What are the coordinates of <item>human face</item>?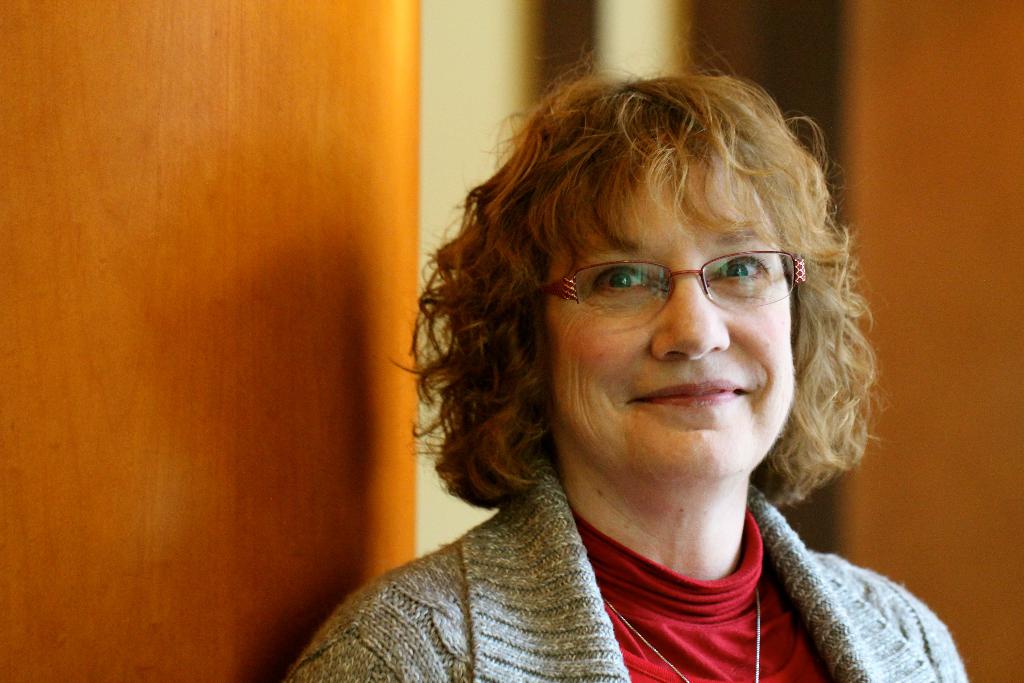
540/154/801/491.
